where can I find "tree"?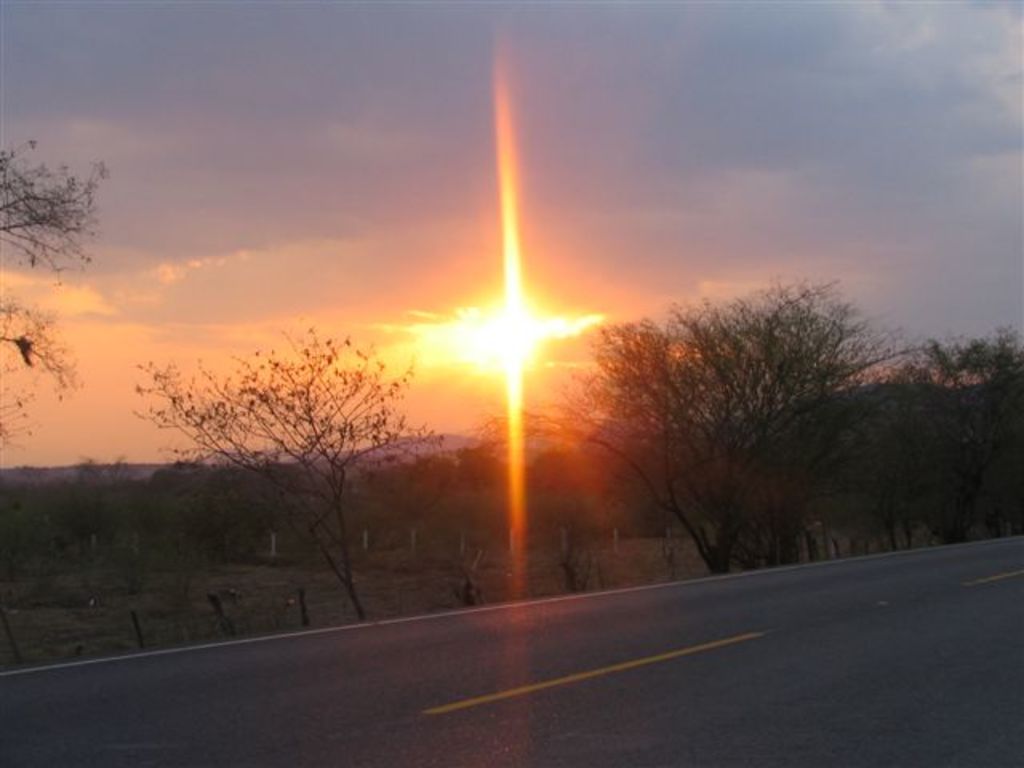
You can find it at 480, 275, 973, 571.
